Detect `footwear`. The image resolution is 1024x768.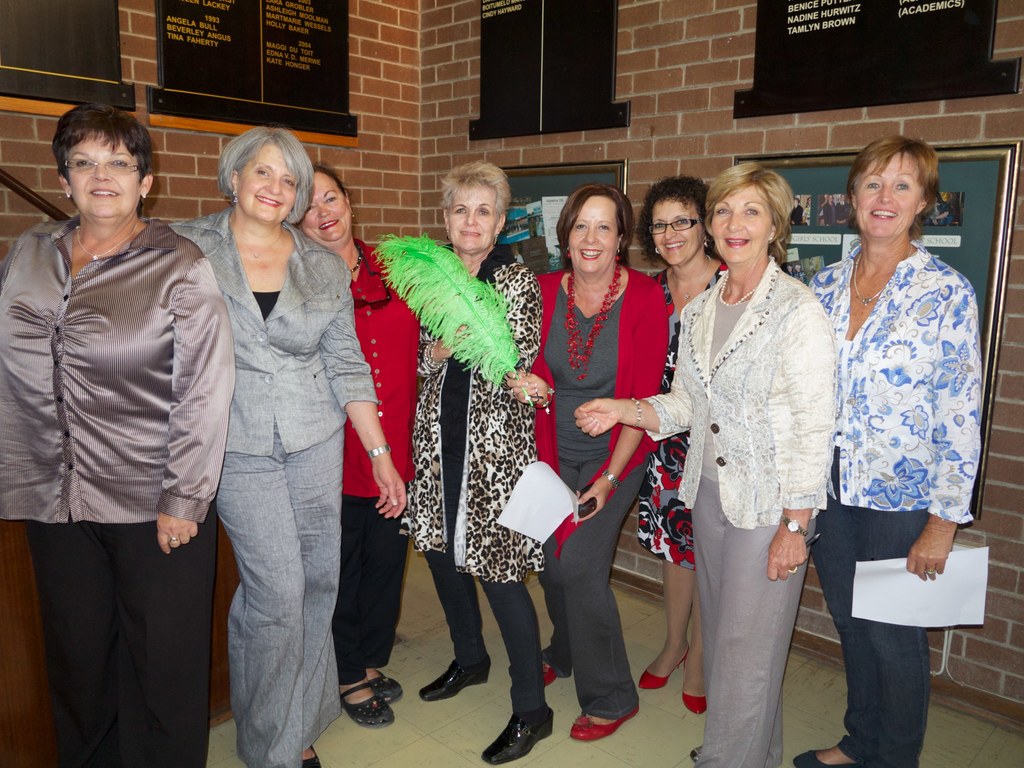
{"x1": 643, "y1": 636, "x2": 693, "y2": 694}.
